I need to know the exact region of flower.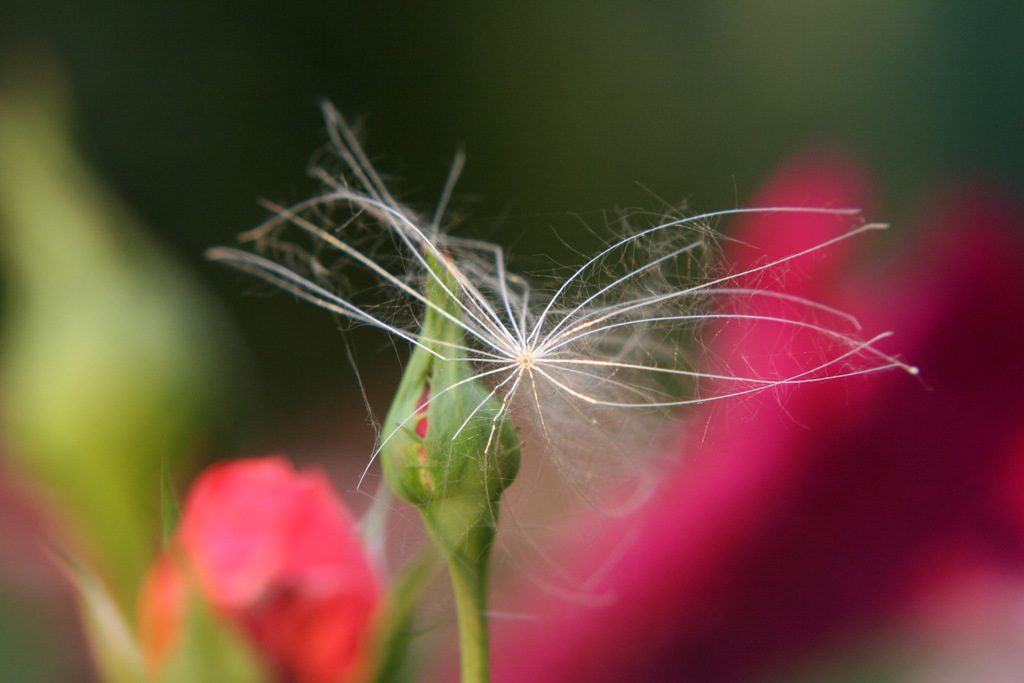
Region: [212,94,916,605].
